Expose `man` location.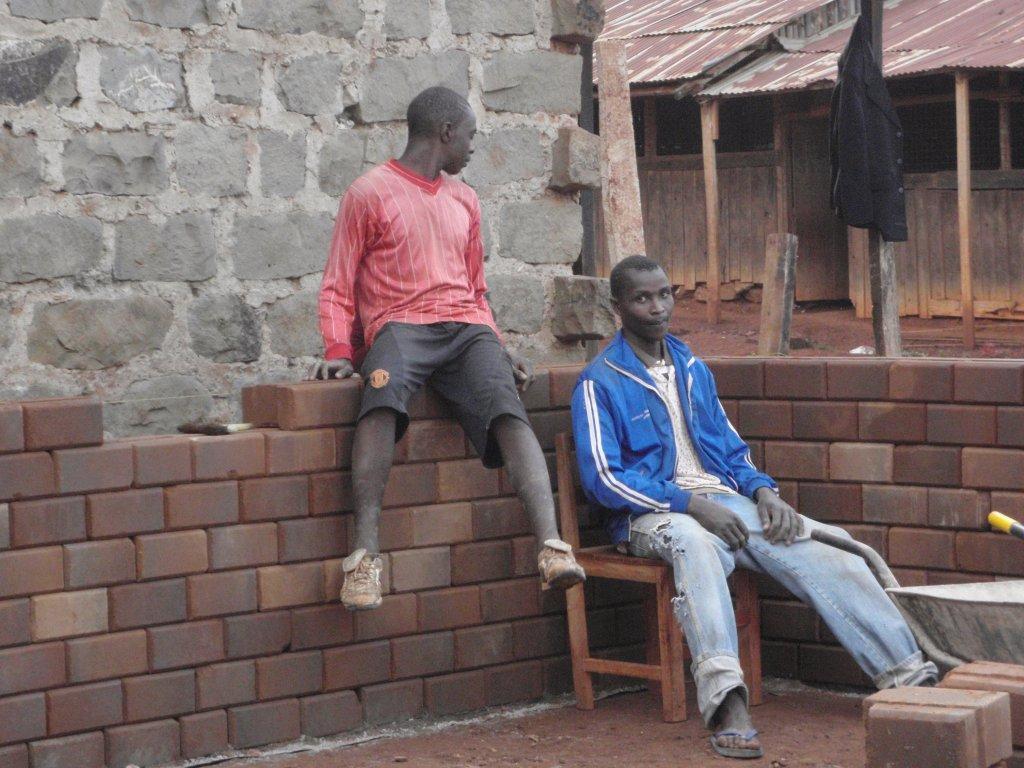
Exposed at [305, 94, 585, 608].
